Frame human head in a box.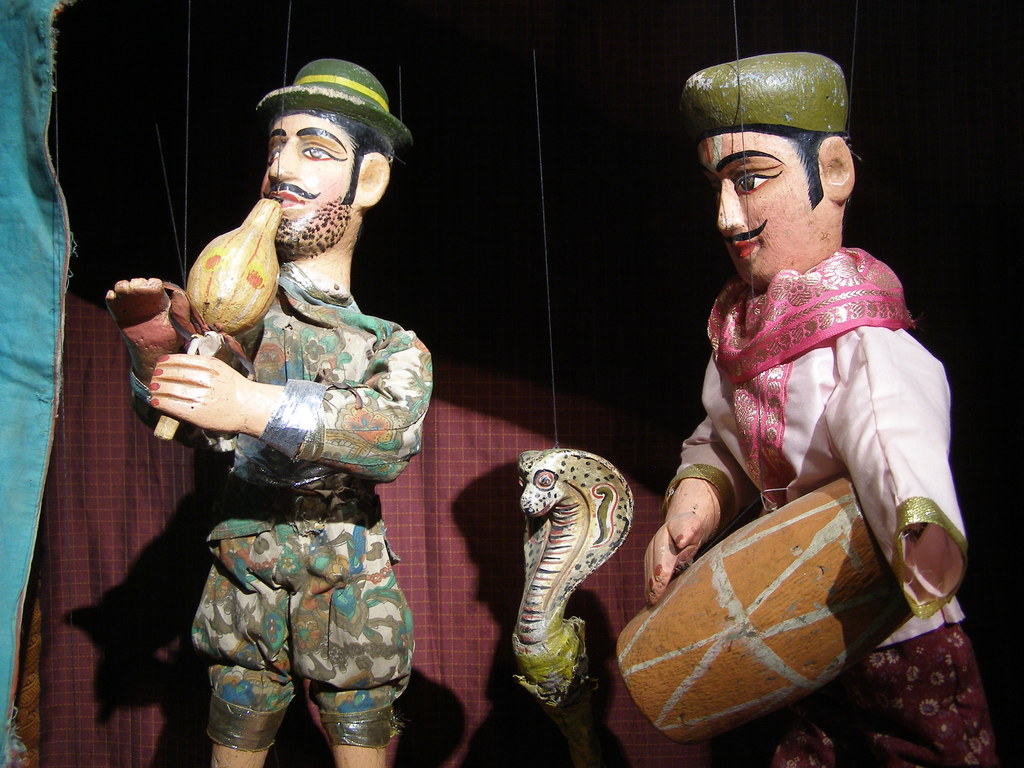
rect(235, 61, 413, 243).
